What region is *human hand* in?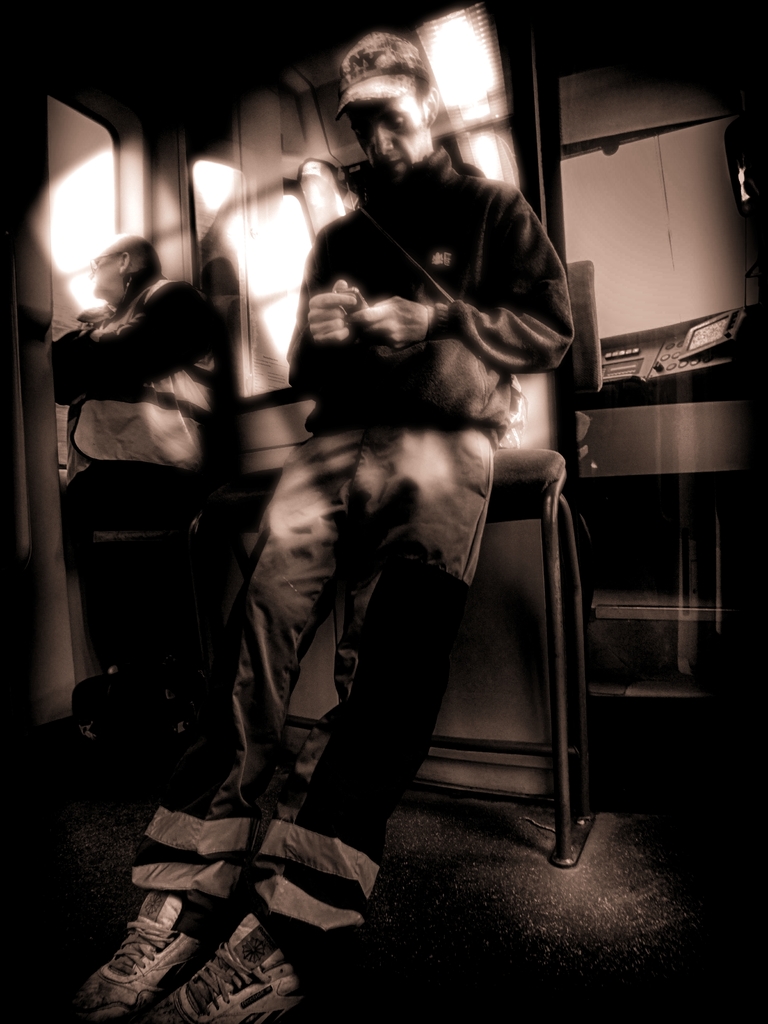
[left=302, top=269, right=363, bottom=349].
